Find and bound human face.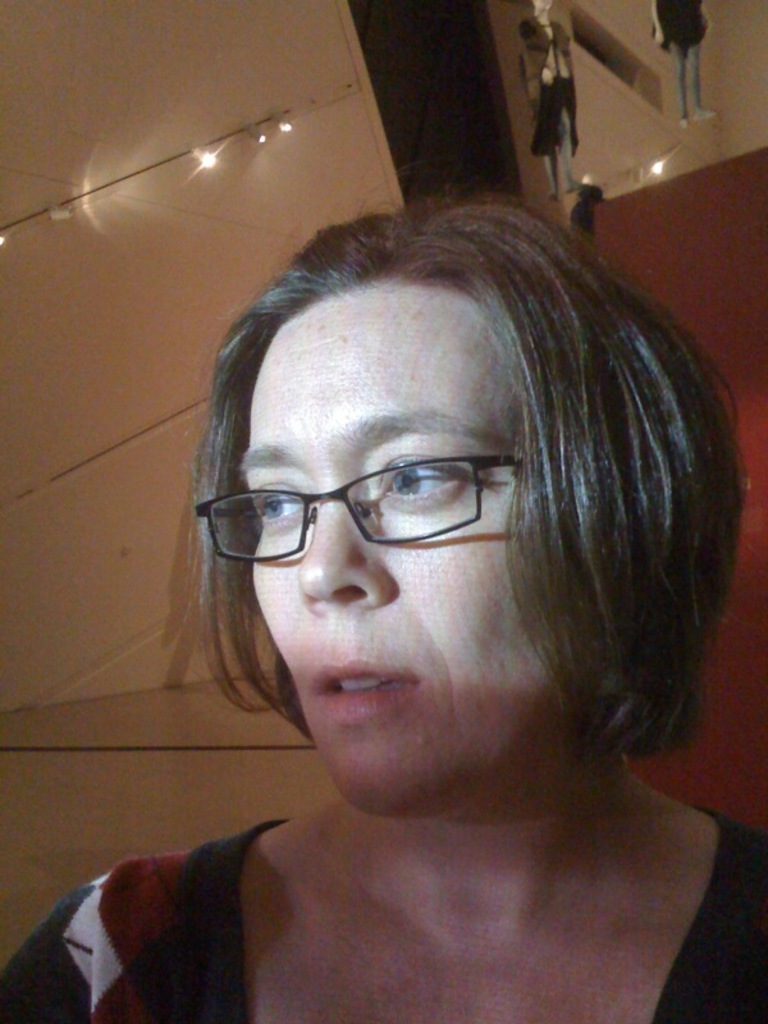
Bound: [left=238, top=301, right=556, bottom=804].
